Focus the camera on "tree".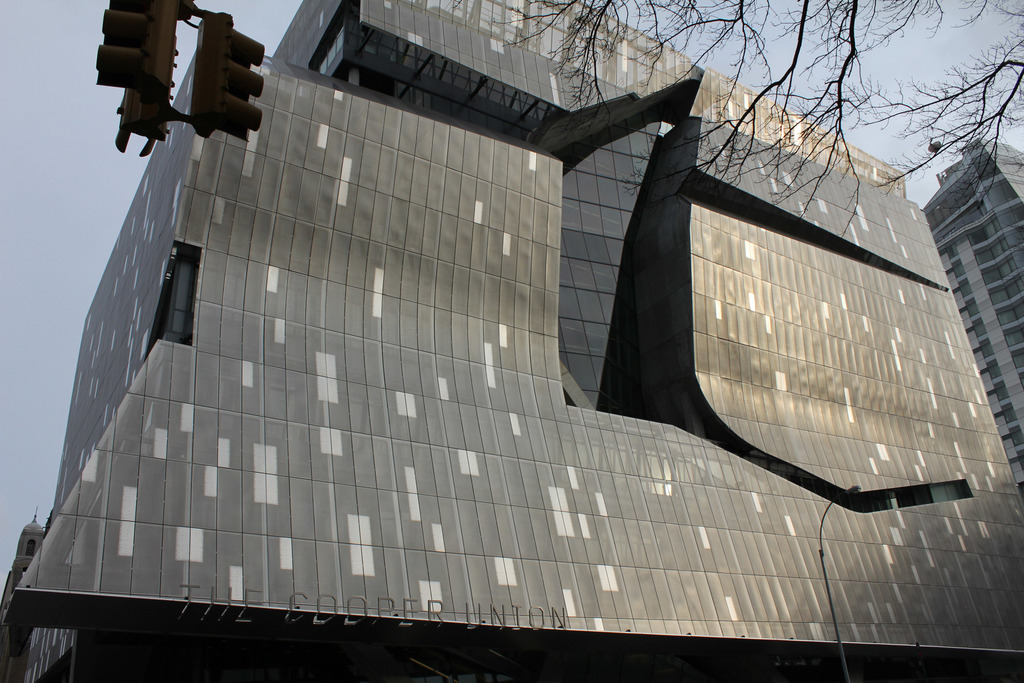
Focus region: (485,0,1023,238).
